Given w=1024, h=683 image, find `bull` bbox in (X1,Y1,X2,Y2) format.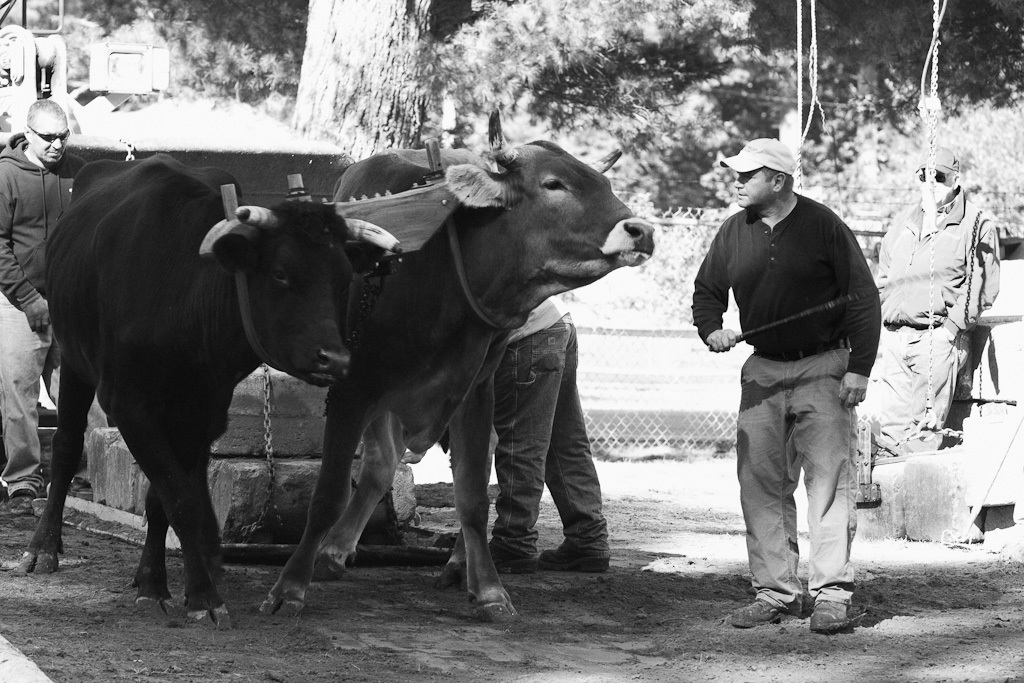
(19,142,406,633).
